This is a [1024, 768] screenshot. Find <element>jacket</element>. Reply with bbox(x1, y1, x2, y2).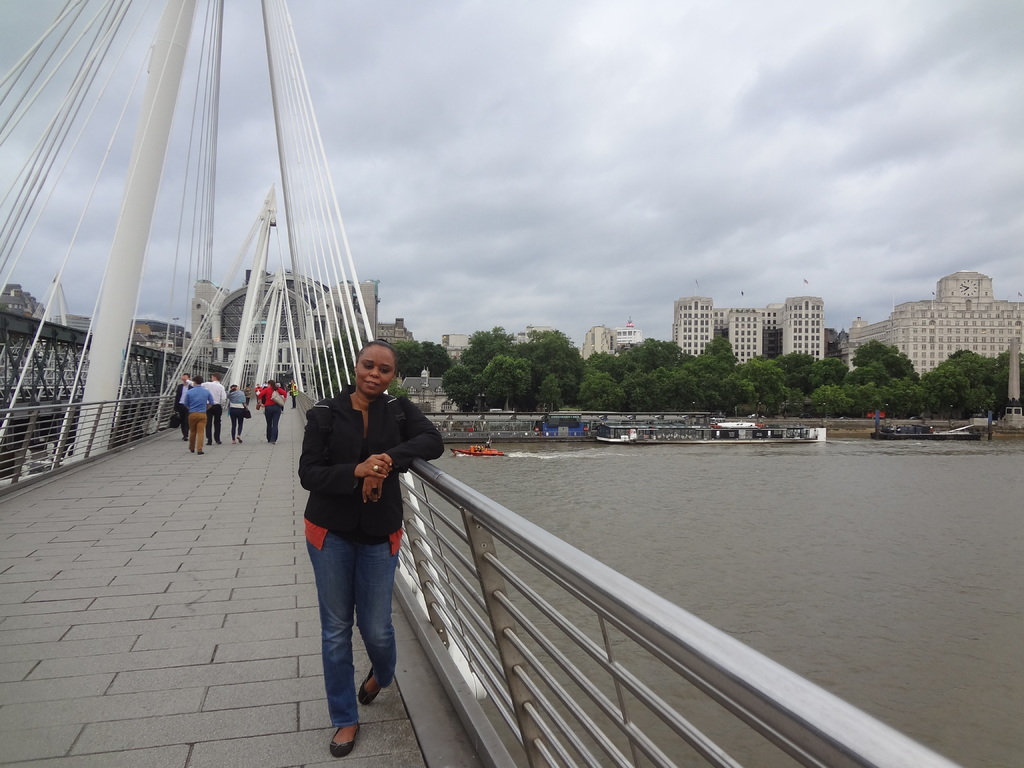
bbox(296, 383, 444, 541).
